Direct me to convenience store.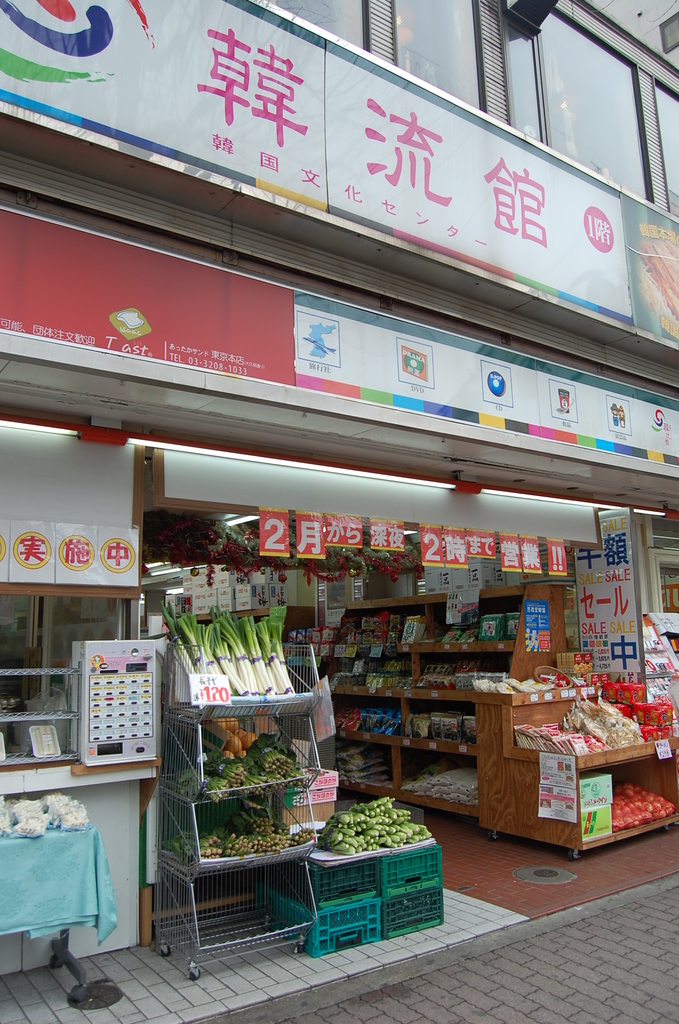
Direction: rect(36, 112, 654, 968).
